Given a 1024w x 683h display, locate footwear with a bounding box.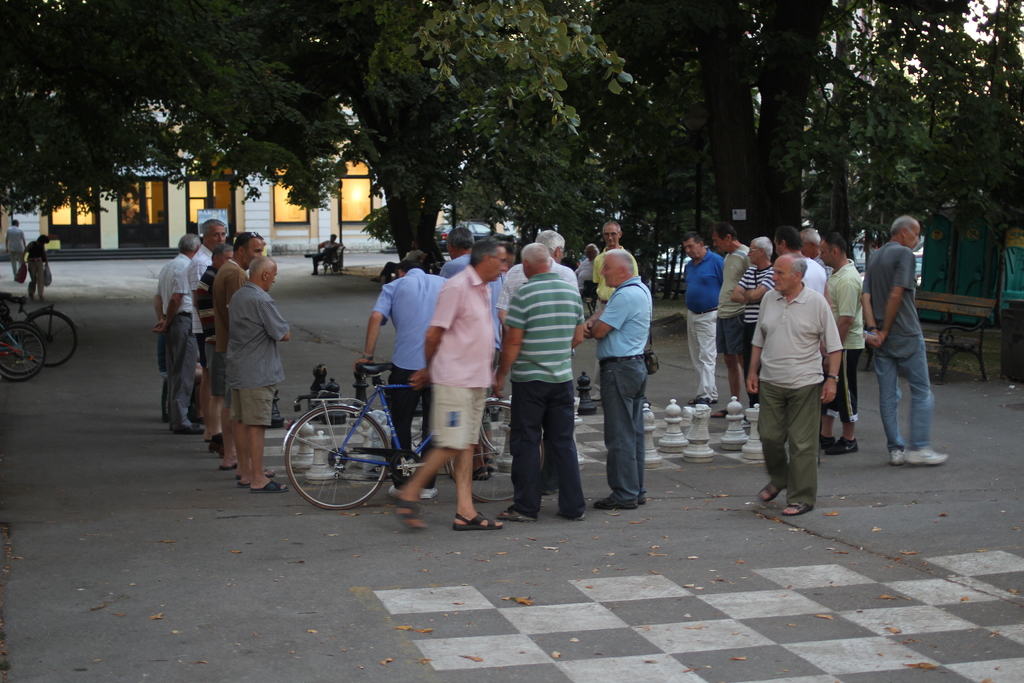
Located: x1=164 y1=415 x2=173 y2=422.
